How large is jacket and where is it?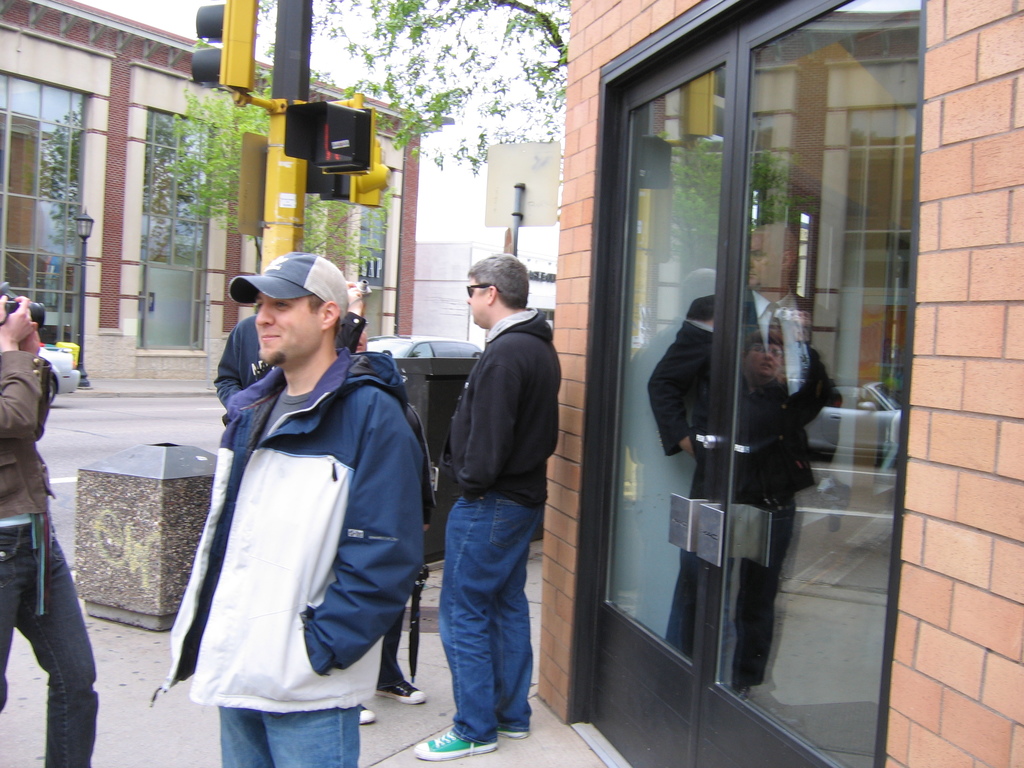
Bounding box: pyautogui.locateOnScreen(0, 352, 53, 516).
